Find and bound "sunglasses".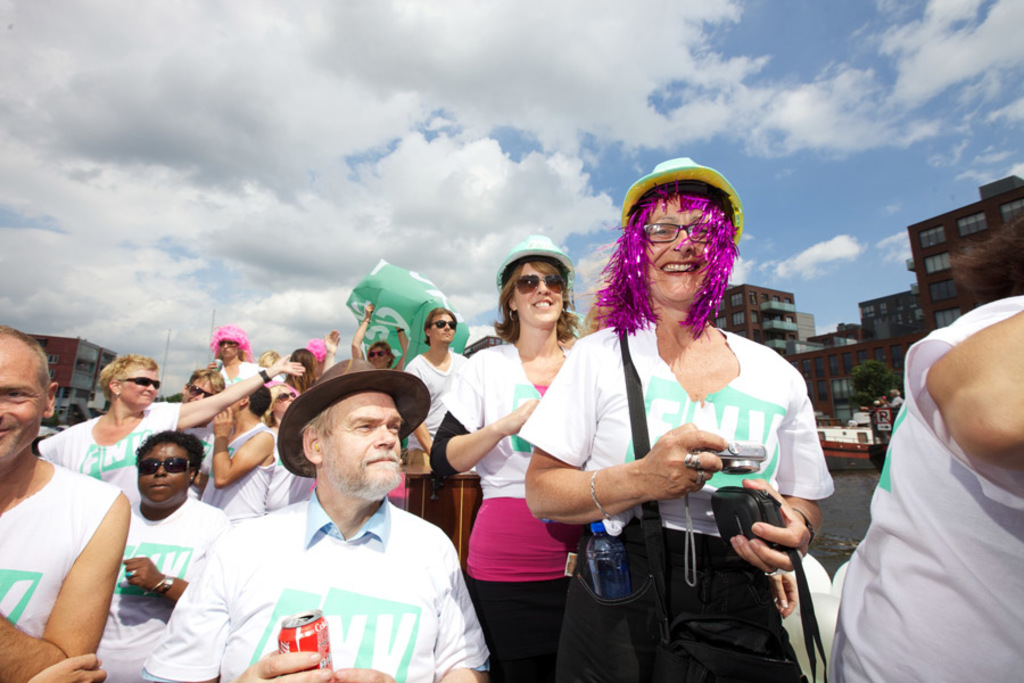
Bound: left=124, top=375, right=158, bottom=389.
